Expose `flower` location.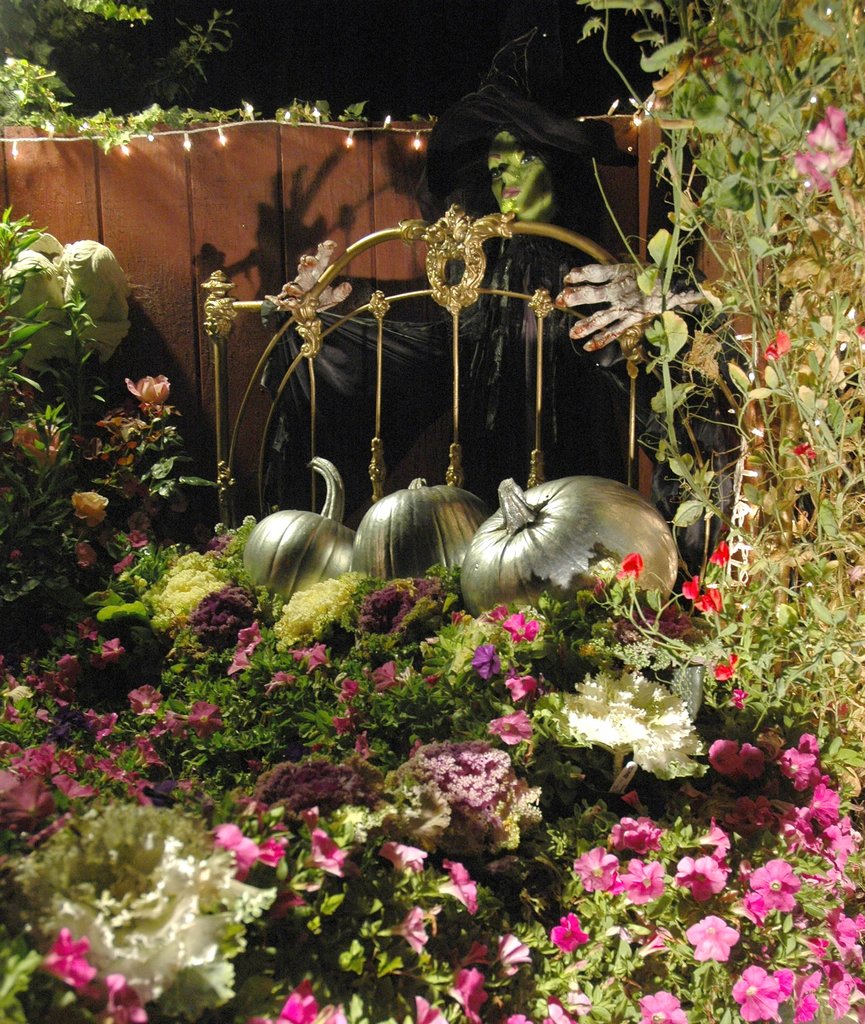
Exposed at (791,442,817,466).
